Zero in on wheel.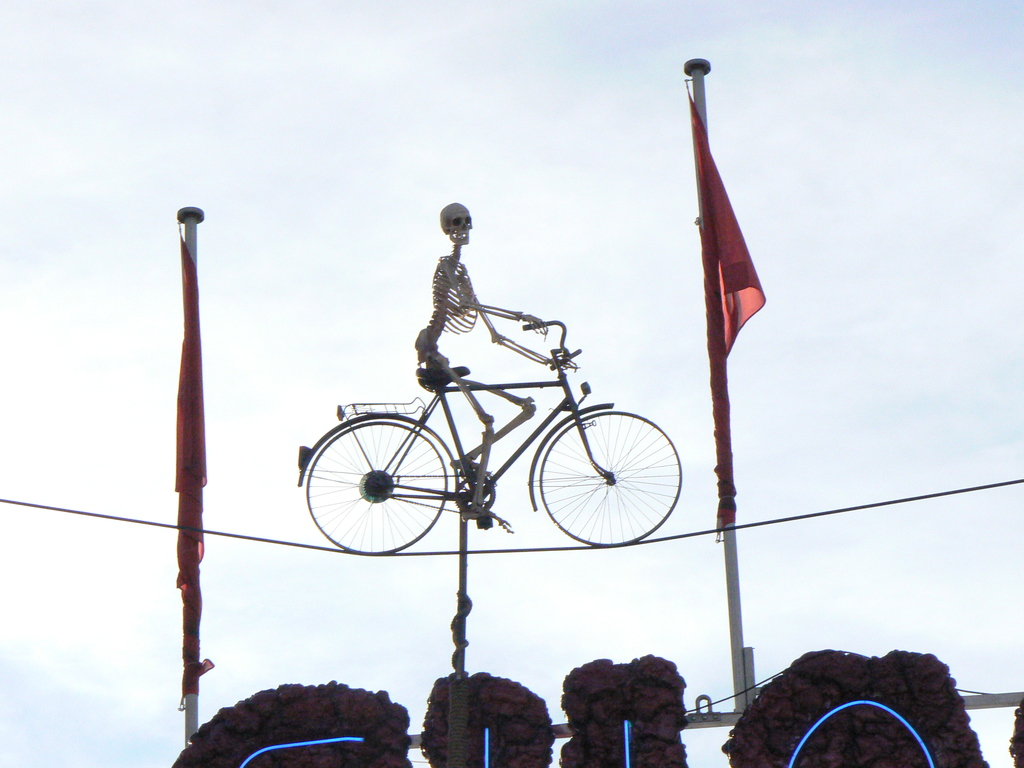
Zeroed in: x1=540, y1=412, x2=682, y2=547.
